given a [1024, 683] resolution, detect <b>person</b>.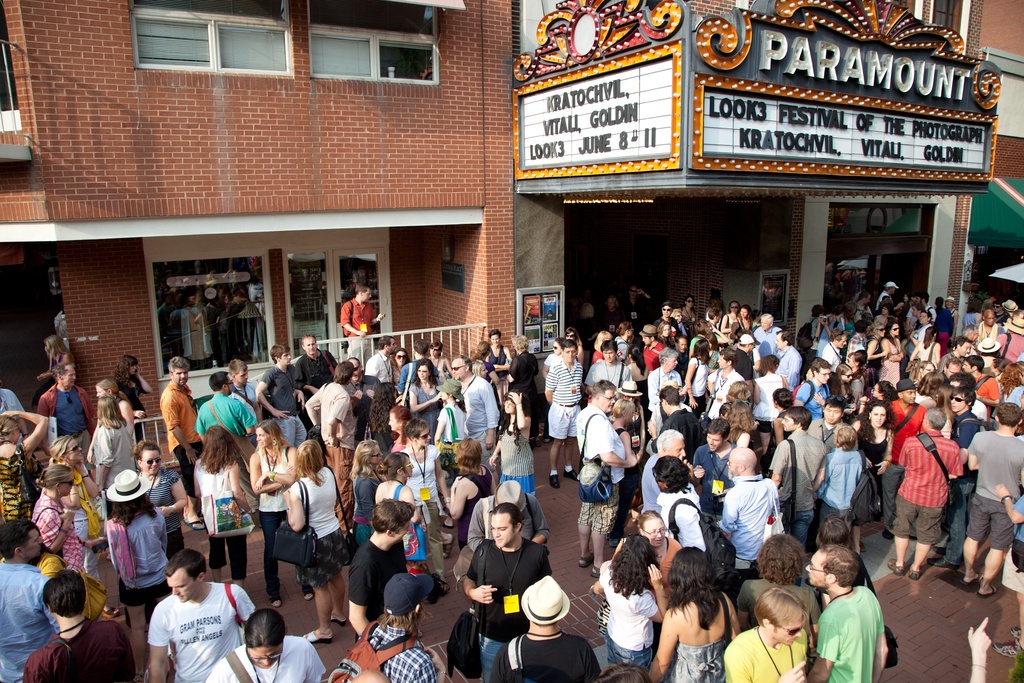
<box>18,564,138,682</box>.
